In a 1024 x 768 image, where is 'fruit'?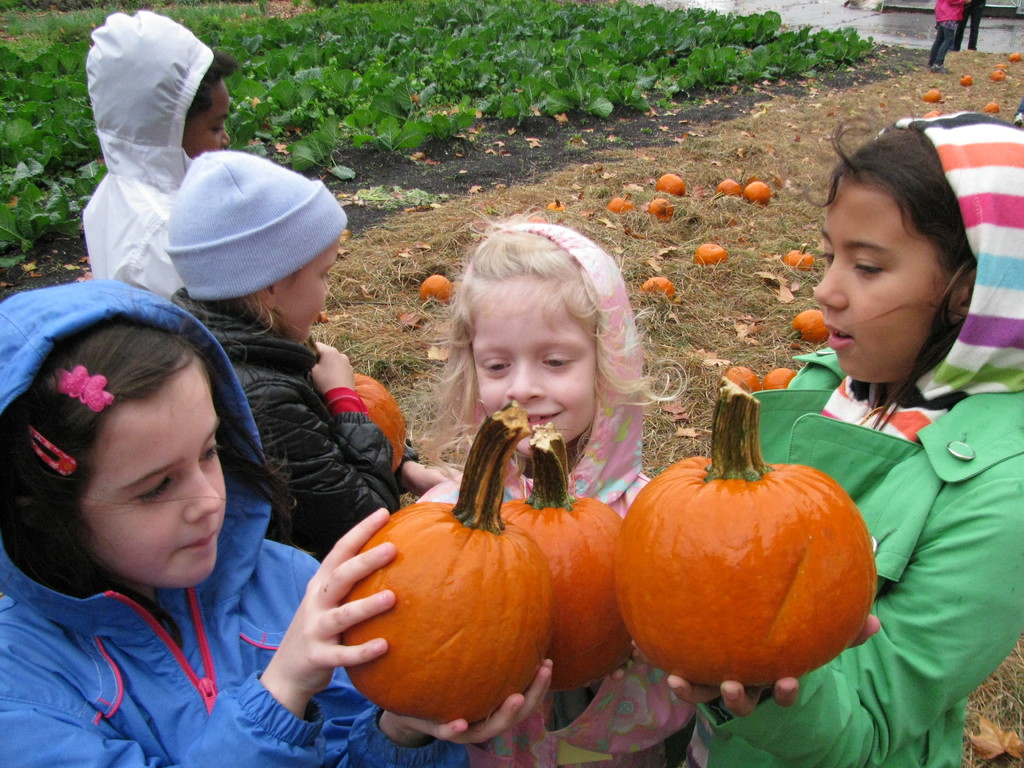
pyautogui.locateOnScreen(644, 200, 673, 216).
